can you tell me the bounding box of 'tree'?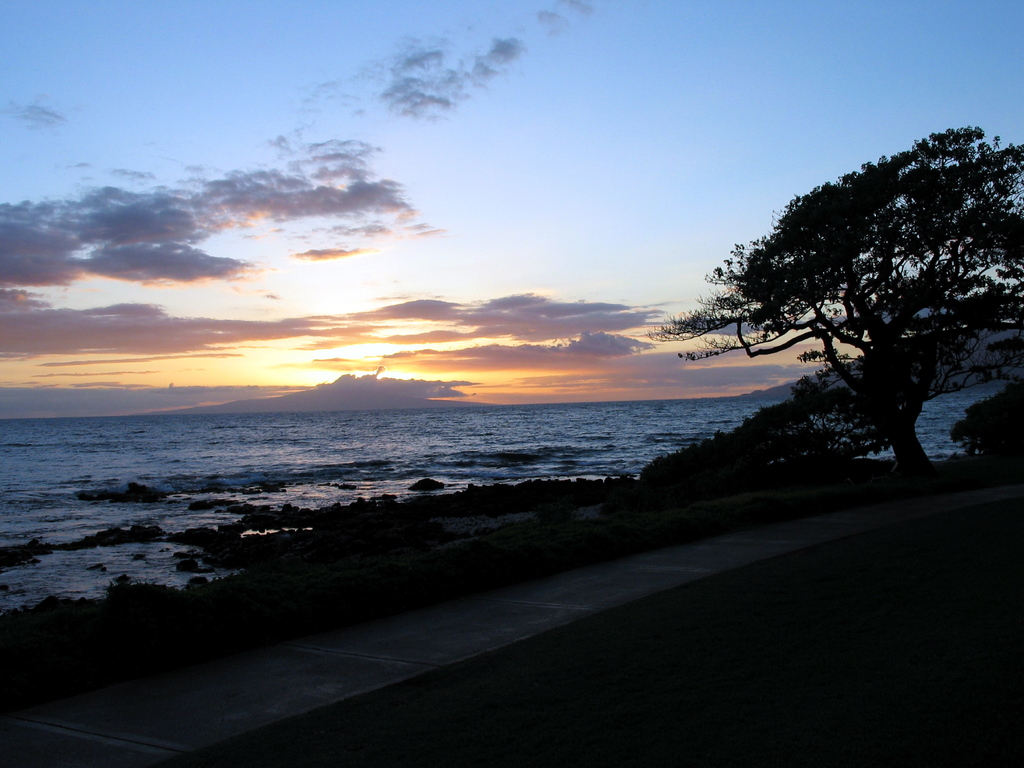
rect(707, 116, 994, 496).
